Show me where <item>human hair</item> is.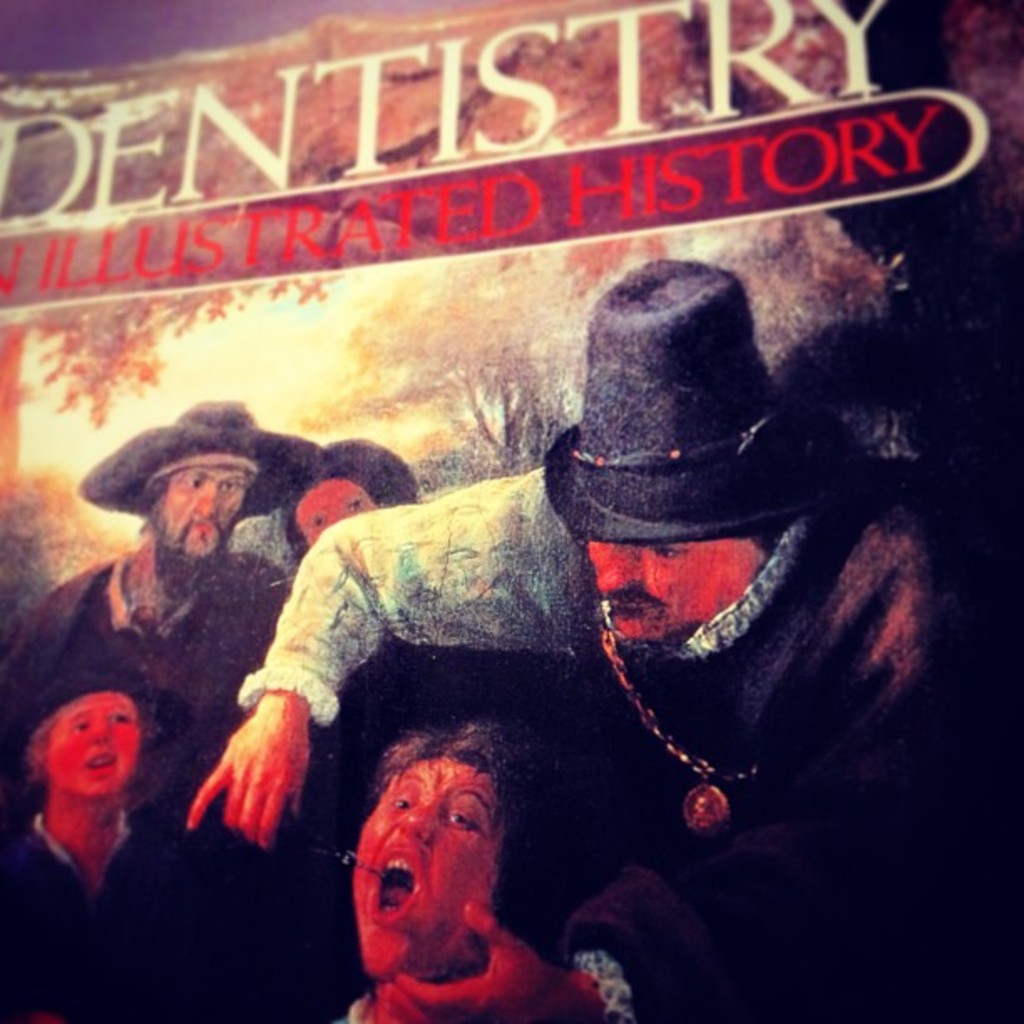
<item>human hair</item> is at <bbox>274, 437, 420, 582</bbox>.
